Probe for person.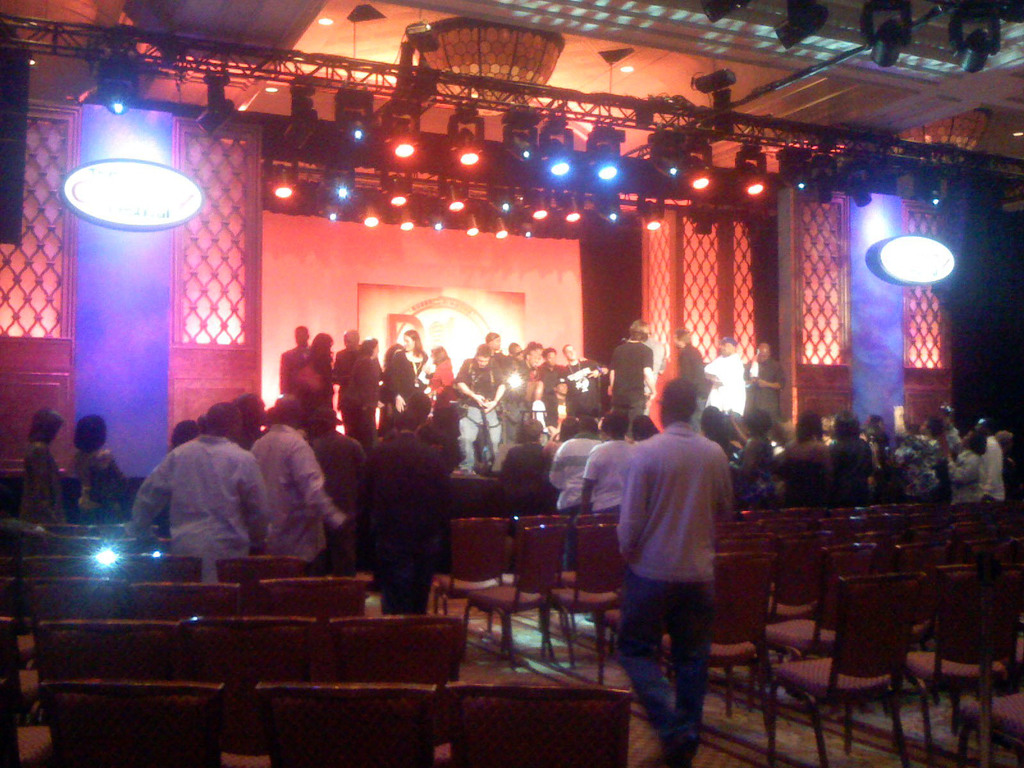
Probe result: {"left": 430, "top": 342, "right": 458, "bottom": 385}.
